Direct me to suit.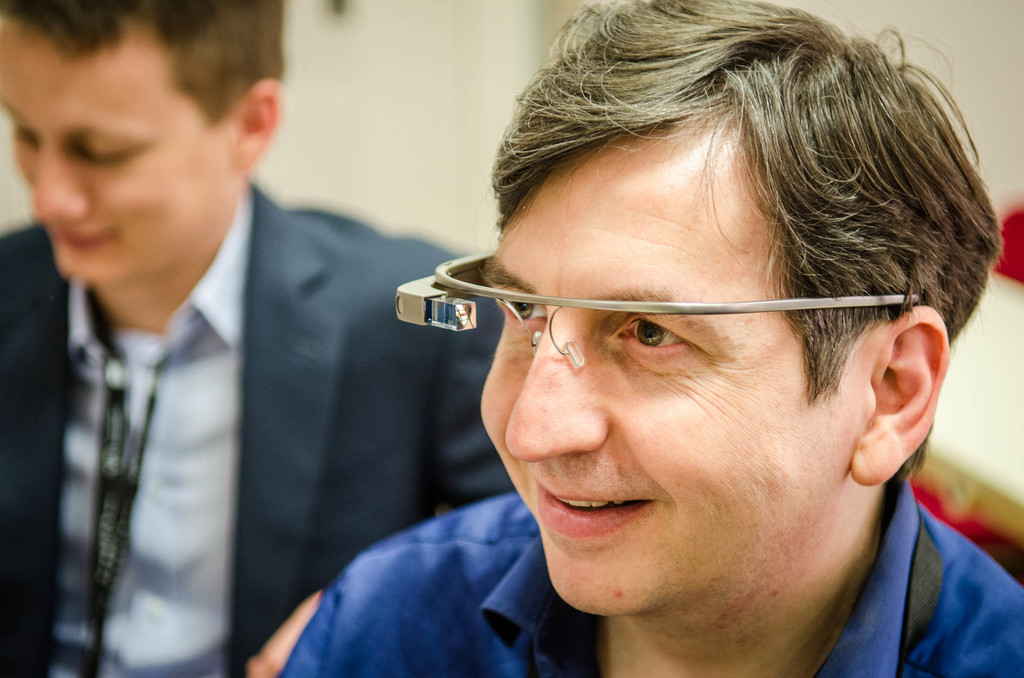
Direction: rect(1, 132, 376, 652).
